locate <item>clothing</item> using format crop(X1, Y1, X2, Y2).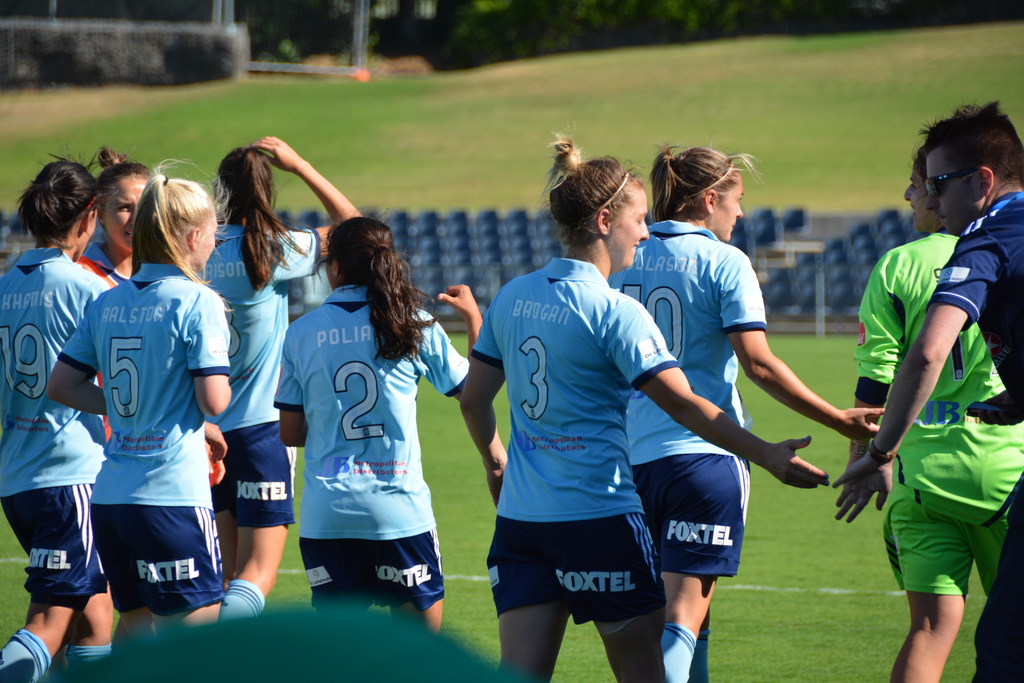
crop(609, 217, 769, 574).
